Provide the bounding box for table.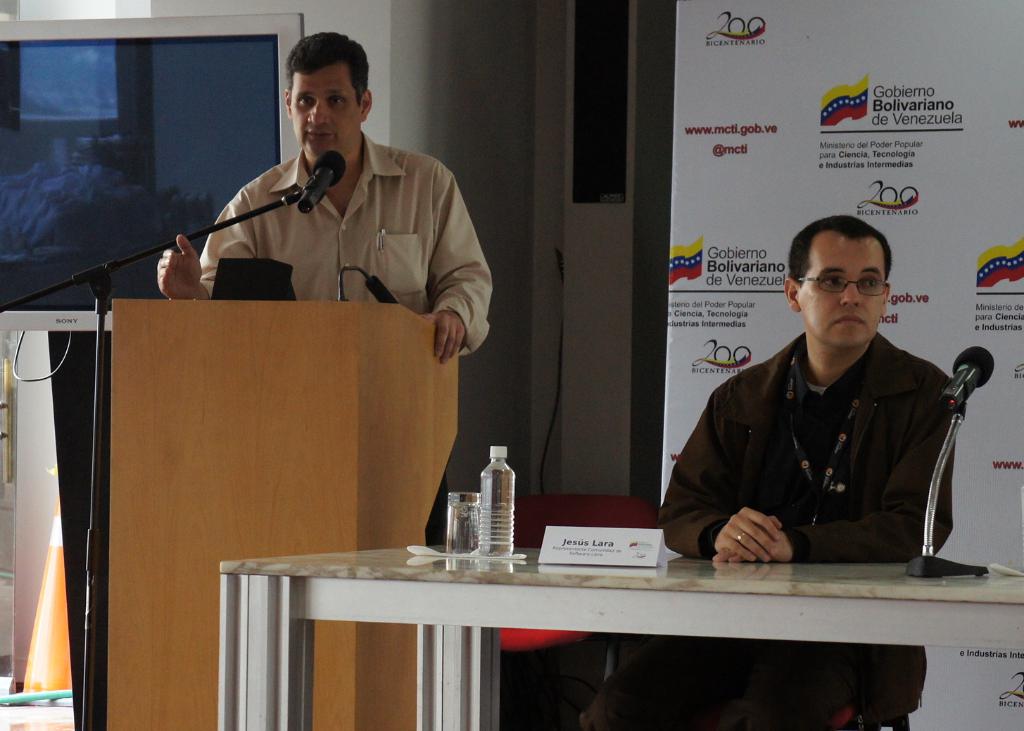
left=217, top=547, right=1023, bottom=730.
